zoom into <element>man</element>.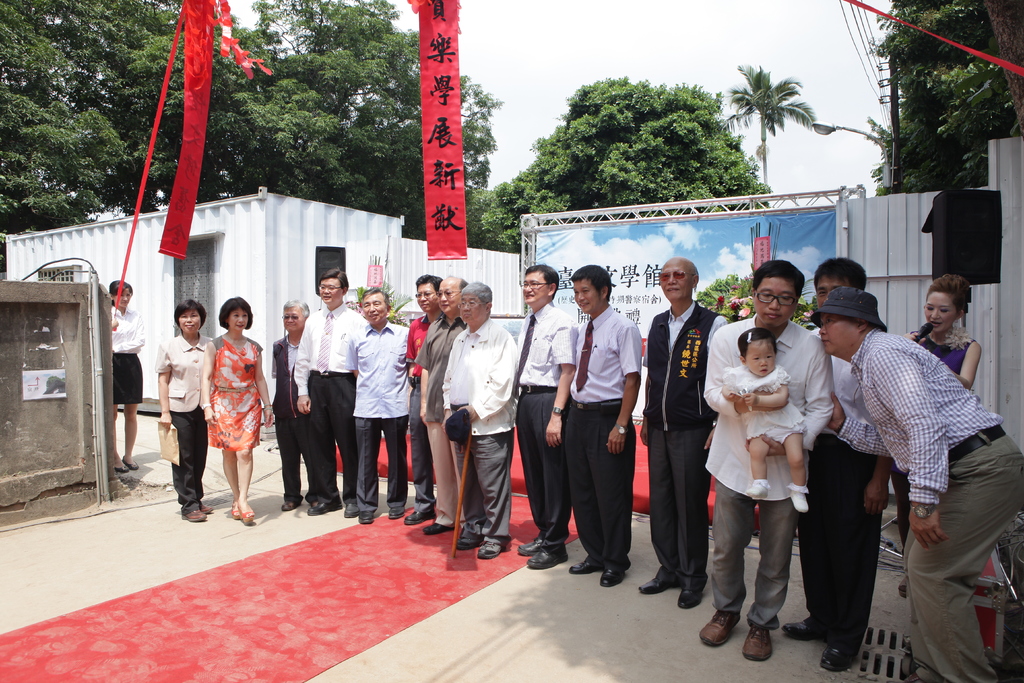
Zoom target: <bbox>346, 283, 414, 523</bbox>.
